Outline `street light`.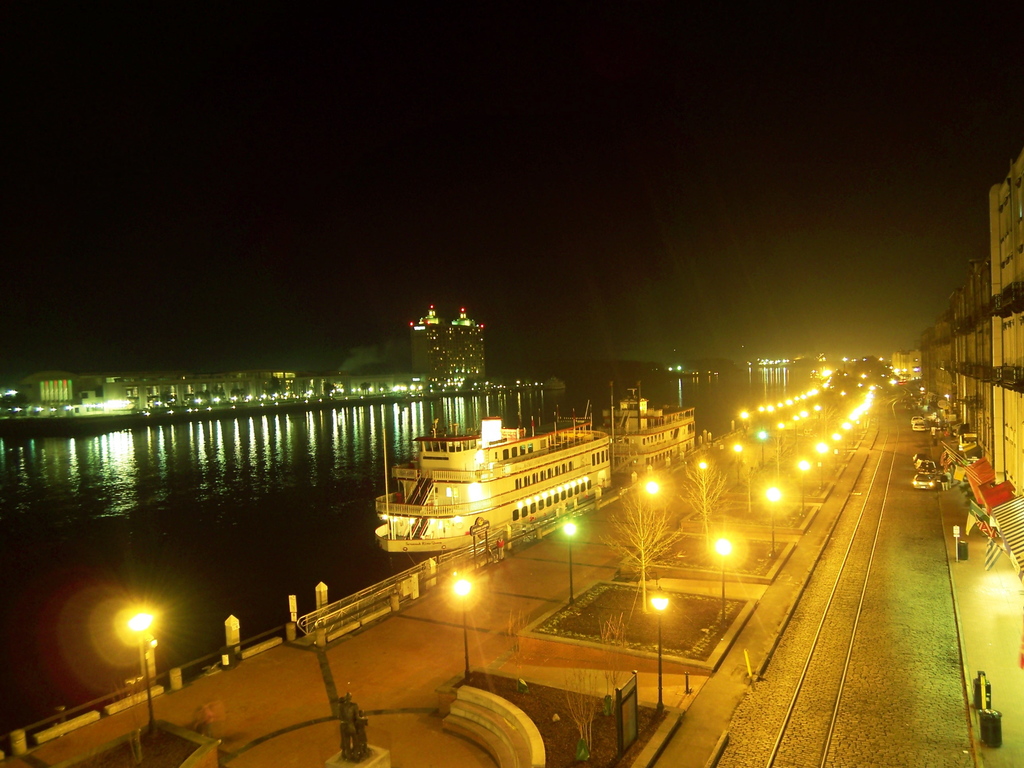
Outline: BBox(729, 437, 744, 483).
